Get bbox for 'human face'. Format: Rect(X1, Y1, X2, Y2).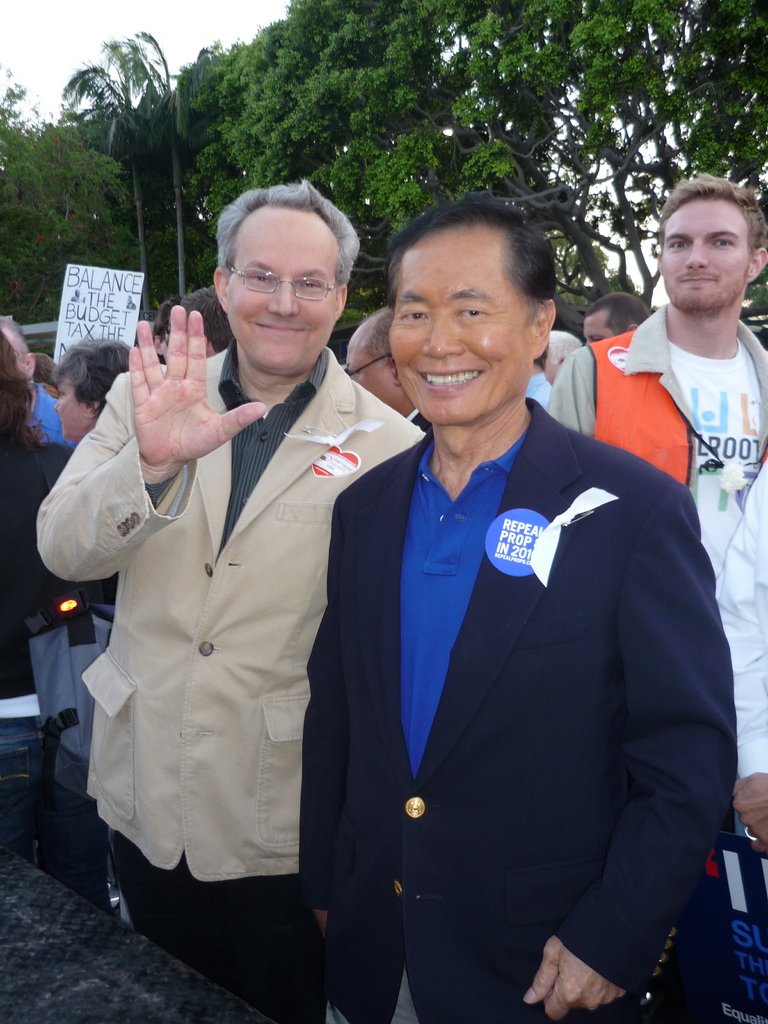
Rect(387, 225, 539, 417).
